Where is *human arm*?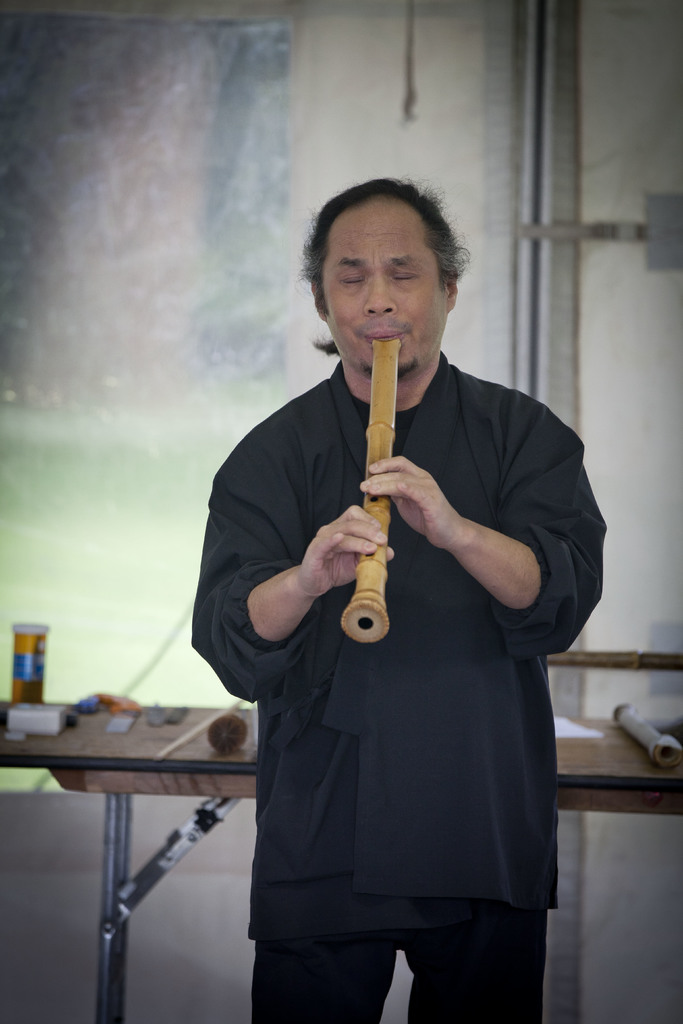
detection(362, 391, 599, 654).
